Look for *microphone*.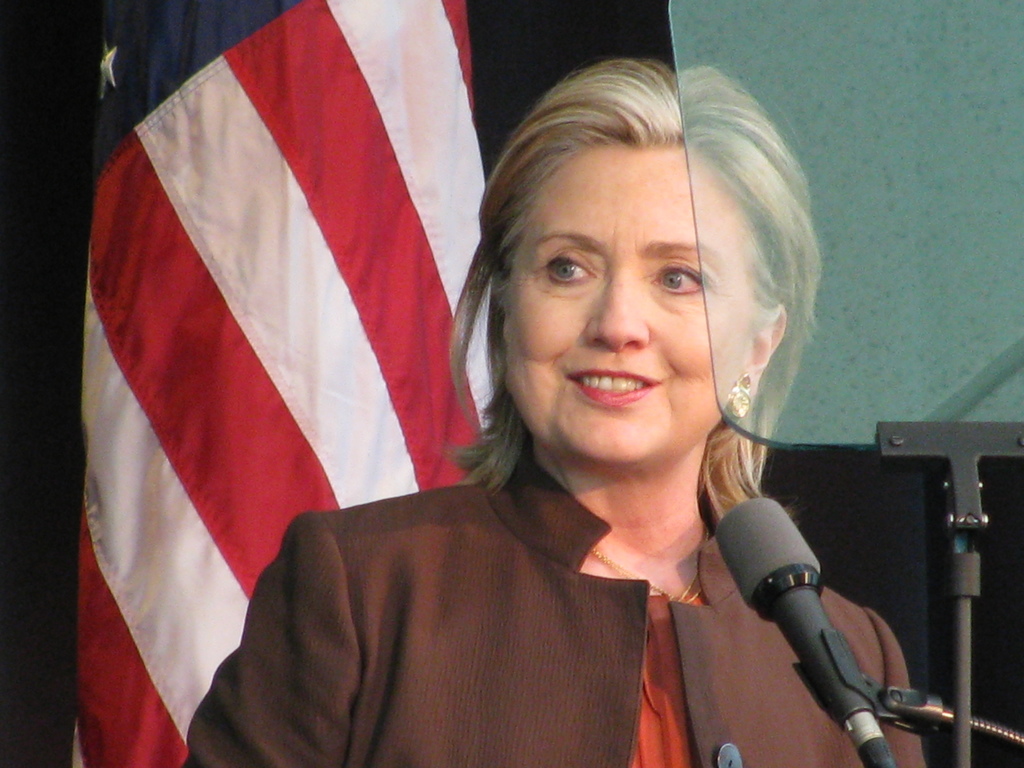
Found: bbox(718, 500, 902, 767).
